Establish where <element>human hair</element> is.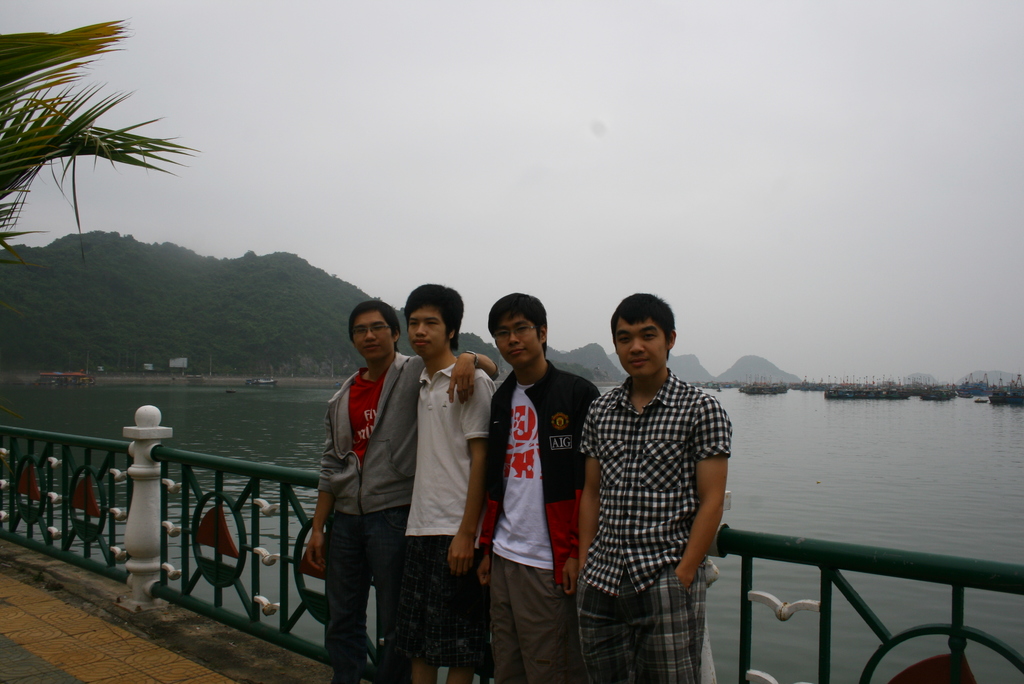
Established at 349/296/402/336.
